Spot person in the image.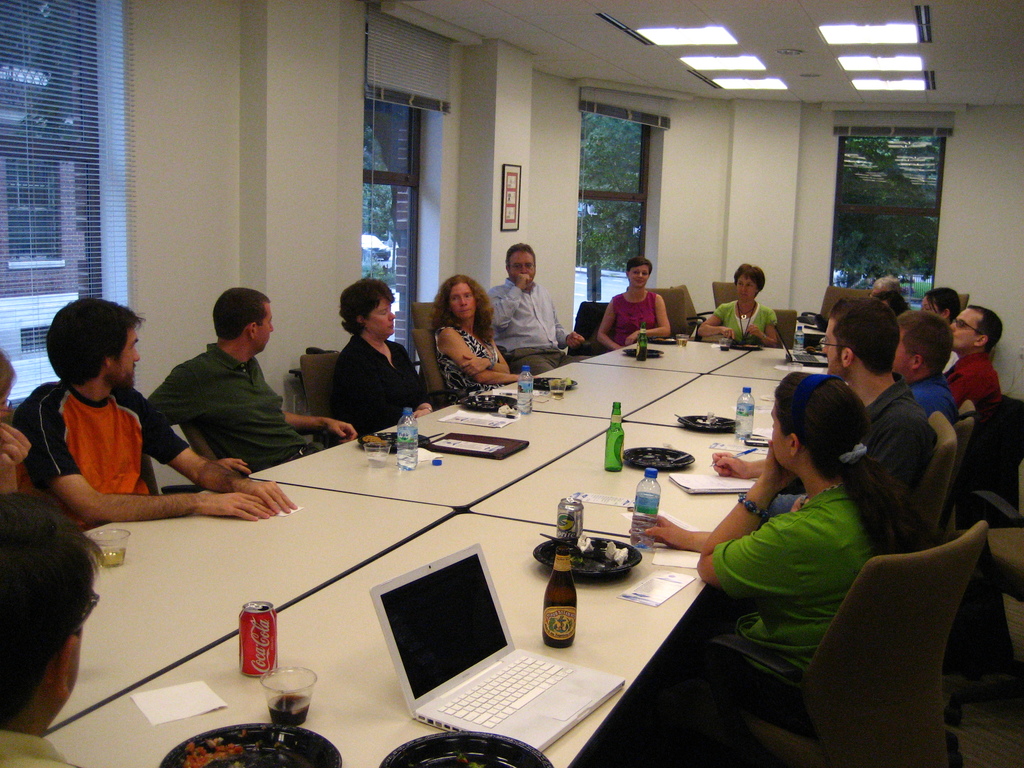
person found at bbox(625, 363, 934, 707).
